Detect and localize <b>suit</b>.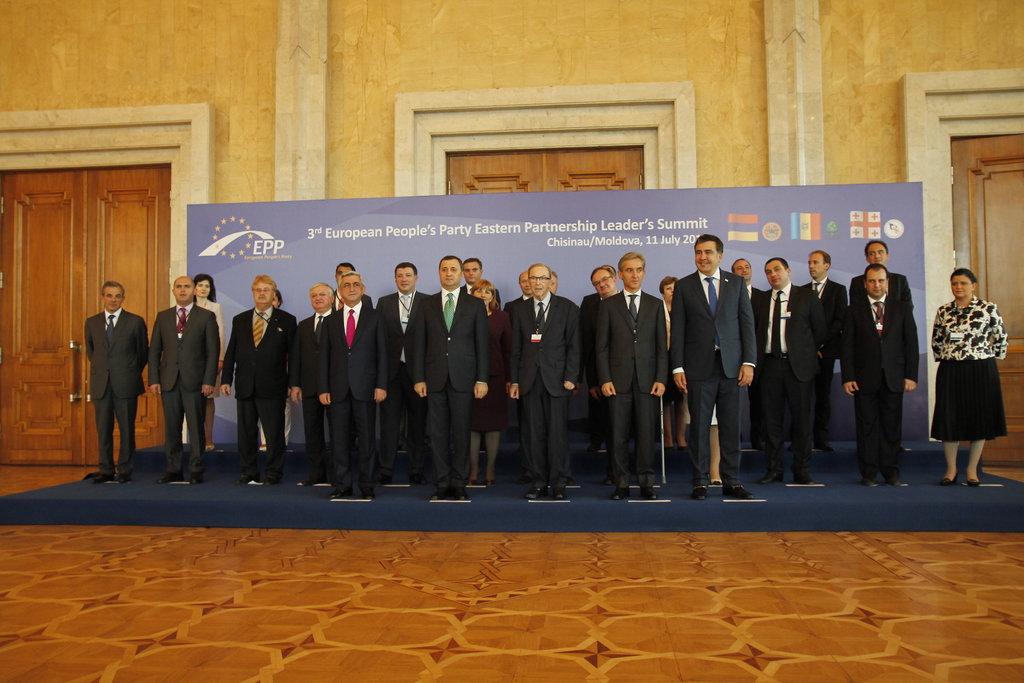
Localized at 291/308/334/481.
